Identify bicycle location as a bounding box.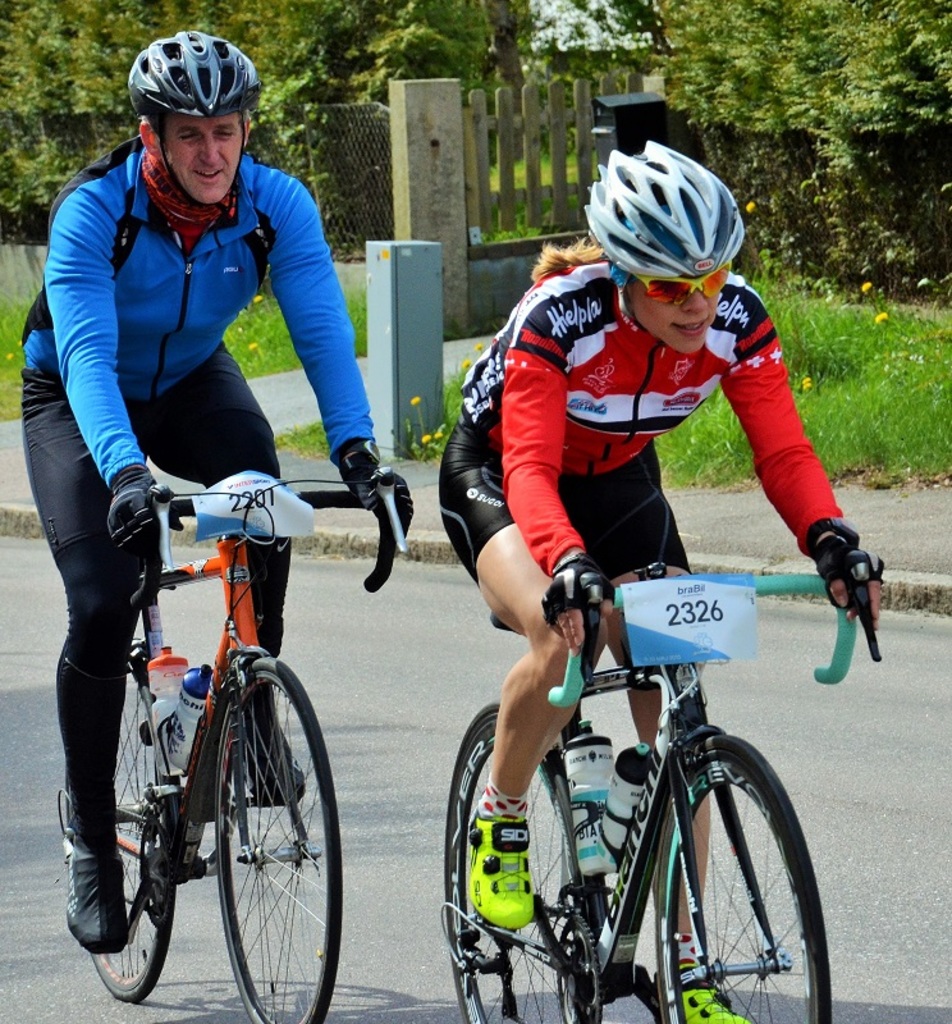
region(436, 561, 860, 1023).
